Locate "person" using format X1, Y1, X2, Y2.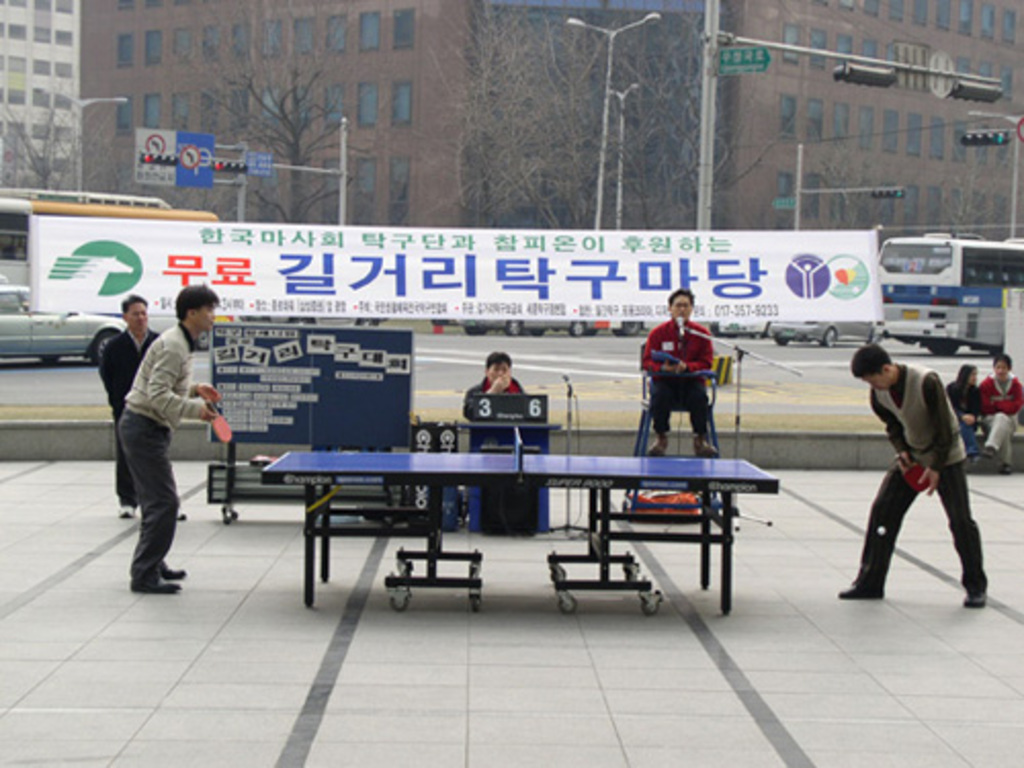
635, 279, 717, 467.
